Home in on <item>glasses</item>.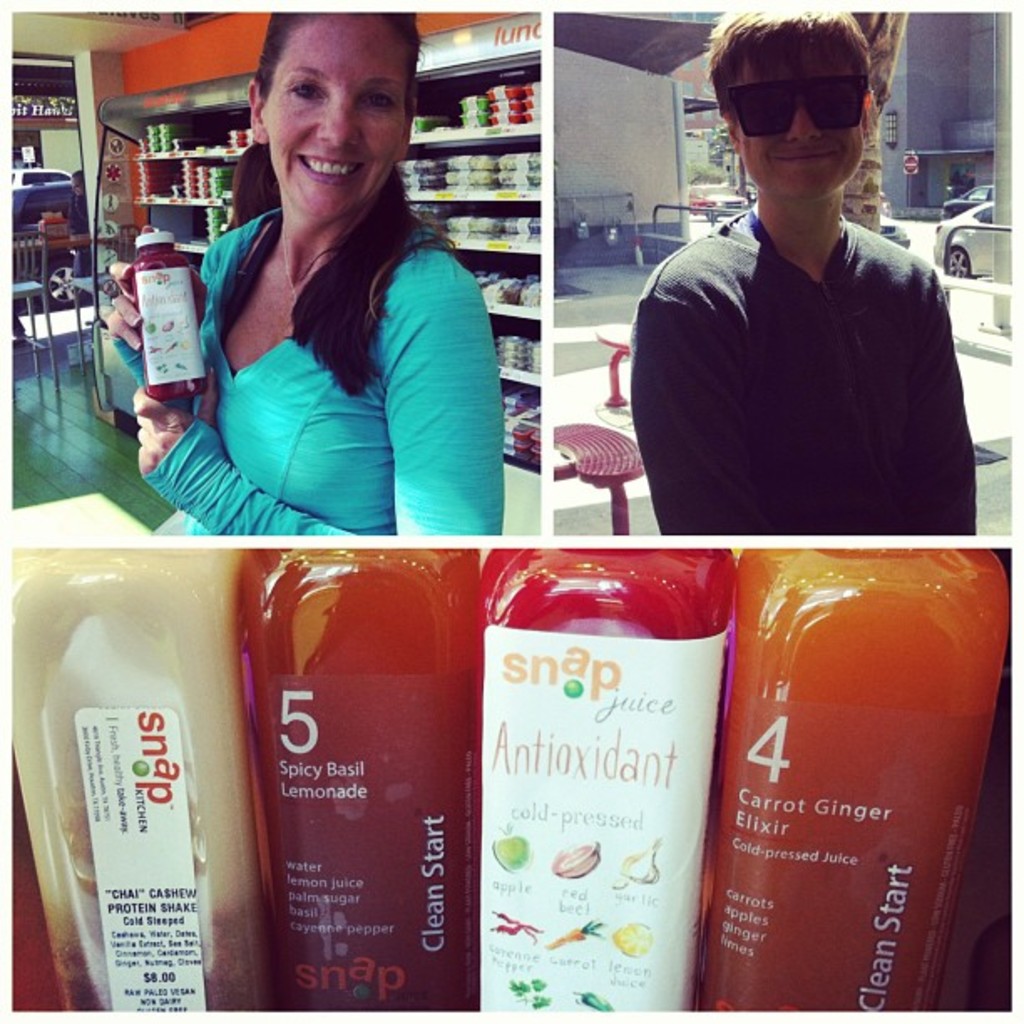
Homed in at <bbox>726, 70, 870, 139</bbox>.
